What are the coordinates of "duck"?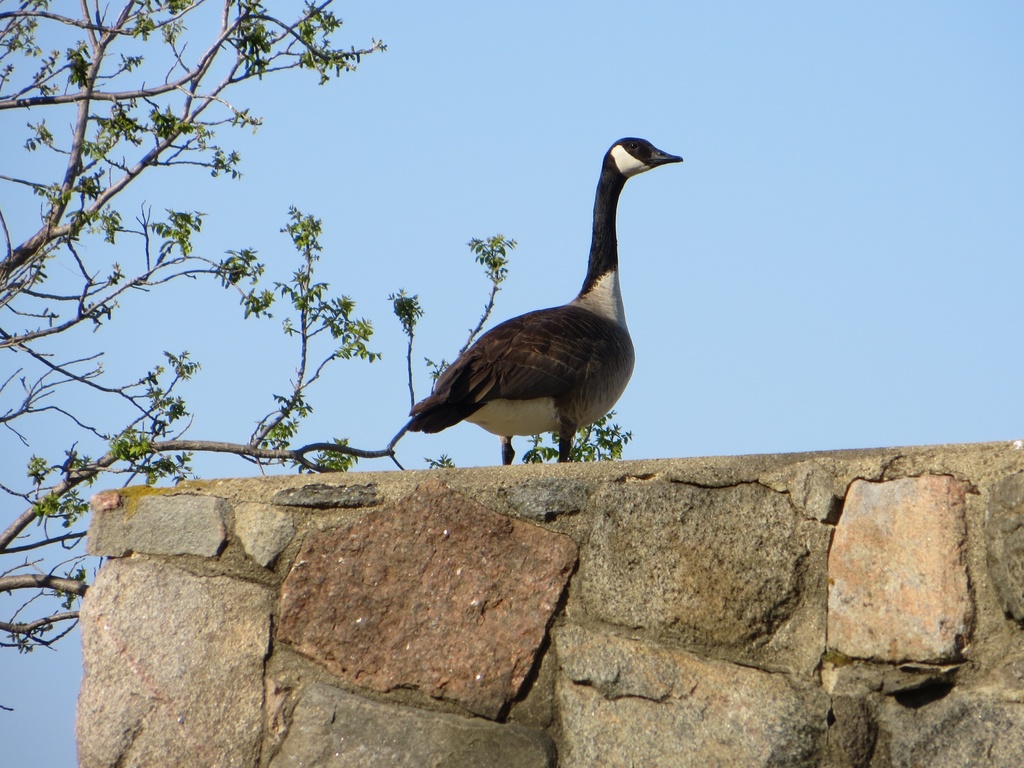
371, 144, 689, 468.
